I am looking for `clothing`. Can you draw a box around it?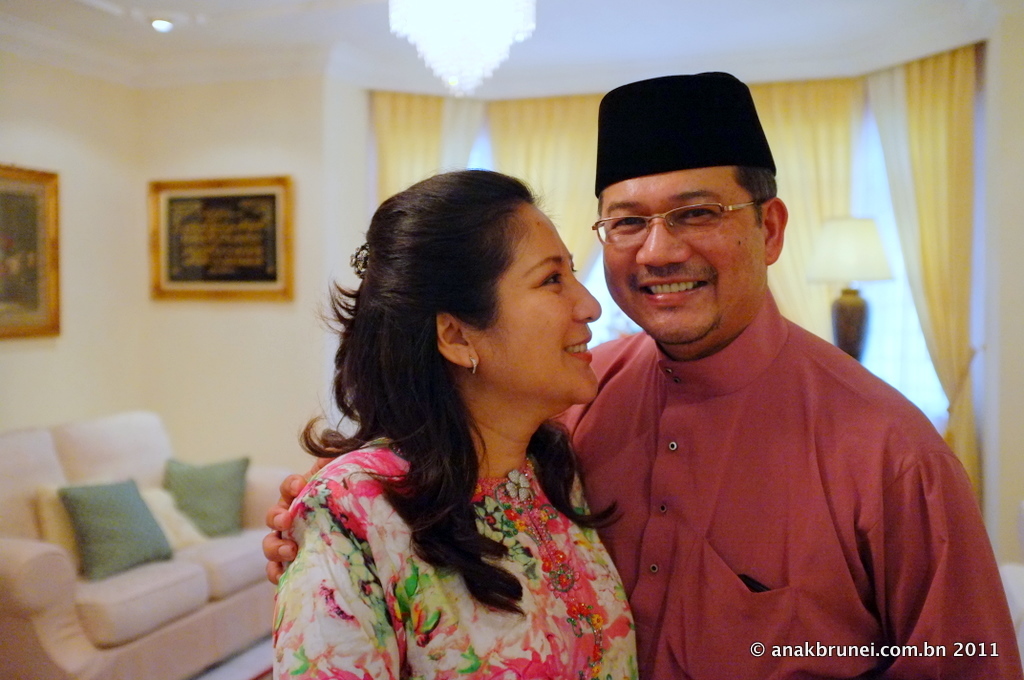
Sure, the bounding box is Rect(561, 259, 983, 671).
